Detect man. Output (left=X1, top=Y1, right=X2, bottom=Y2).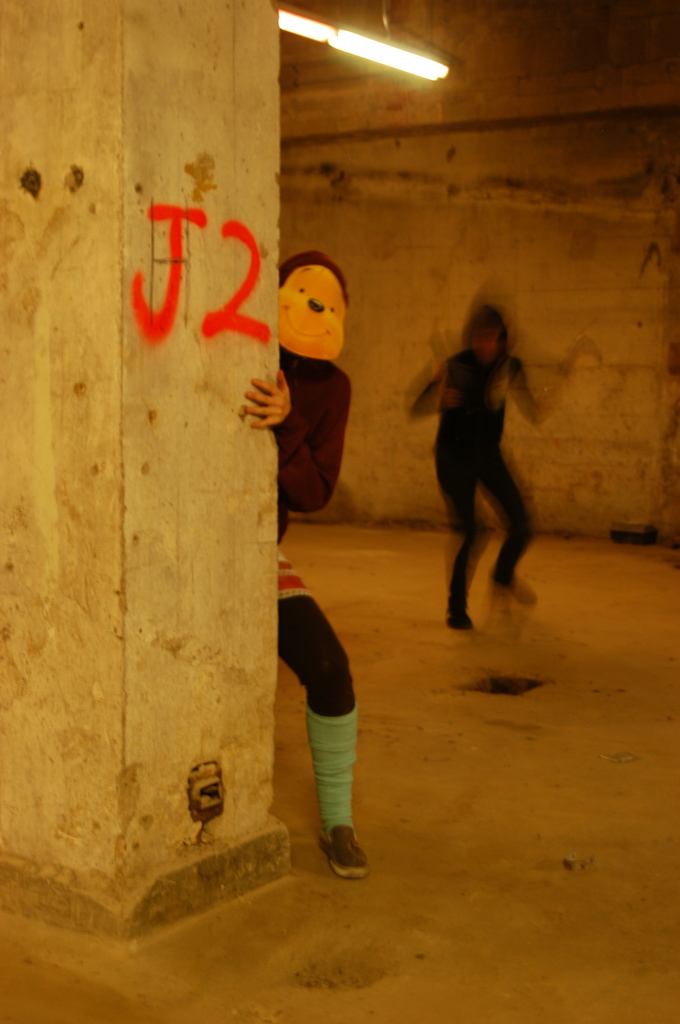
(left=232, top=237, right=387, bottom=879).
